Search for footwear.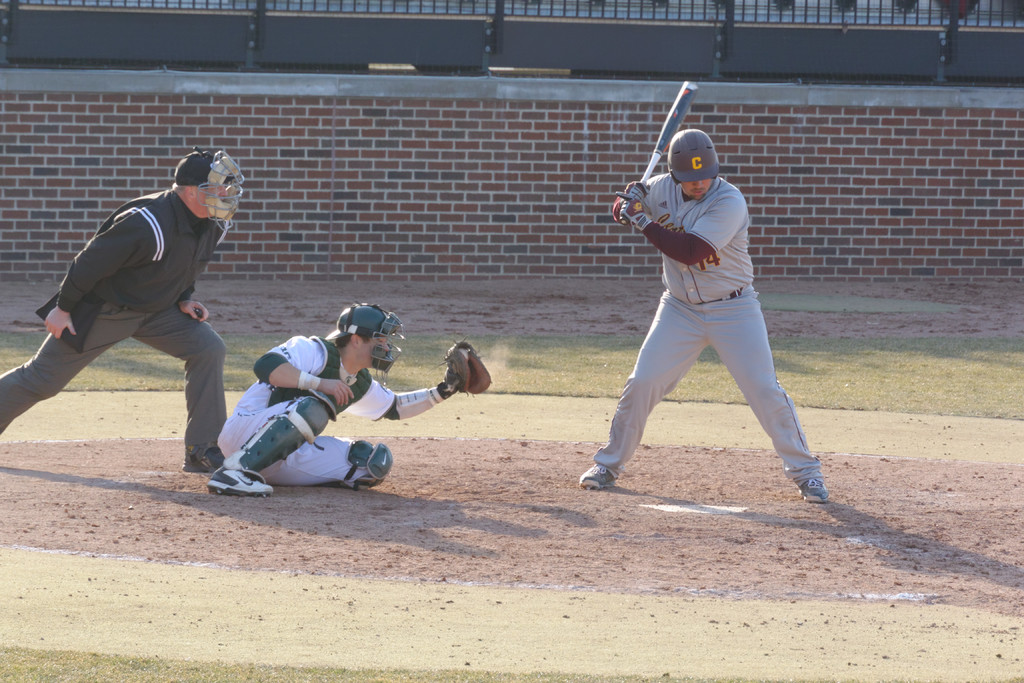
Found at {"x1": 799, "y1": 477, "x2": 828, "y2": 506}.
